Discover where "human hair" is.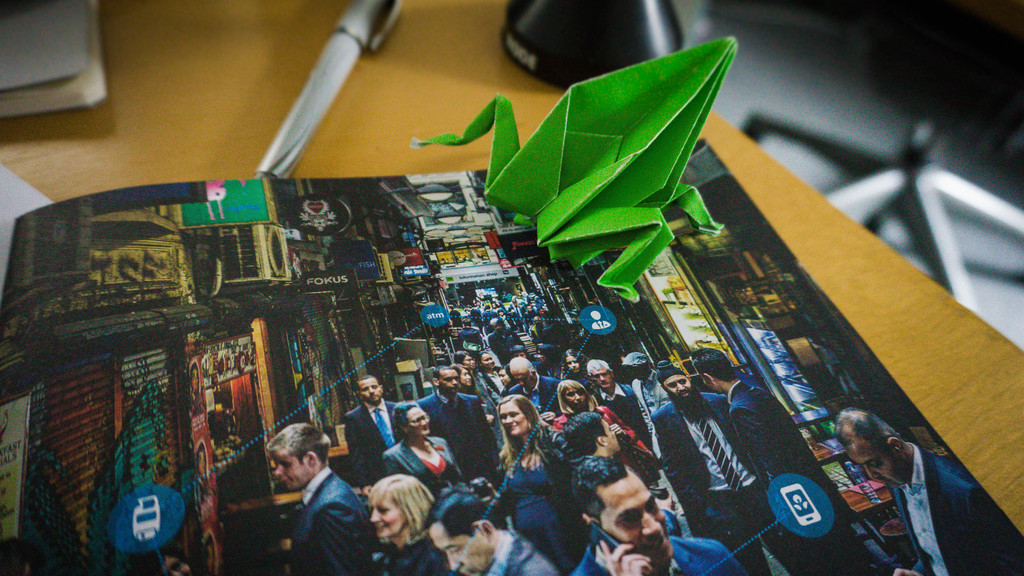
Discovered at bbox=(691, 344, 734, 381).
